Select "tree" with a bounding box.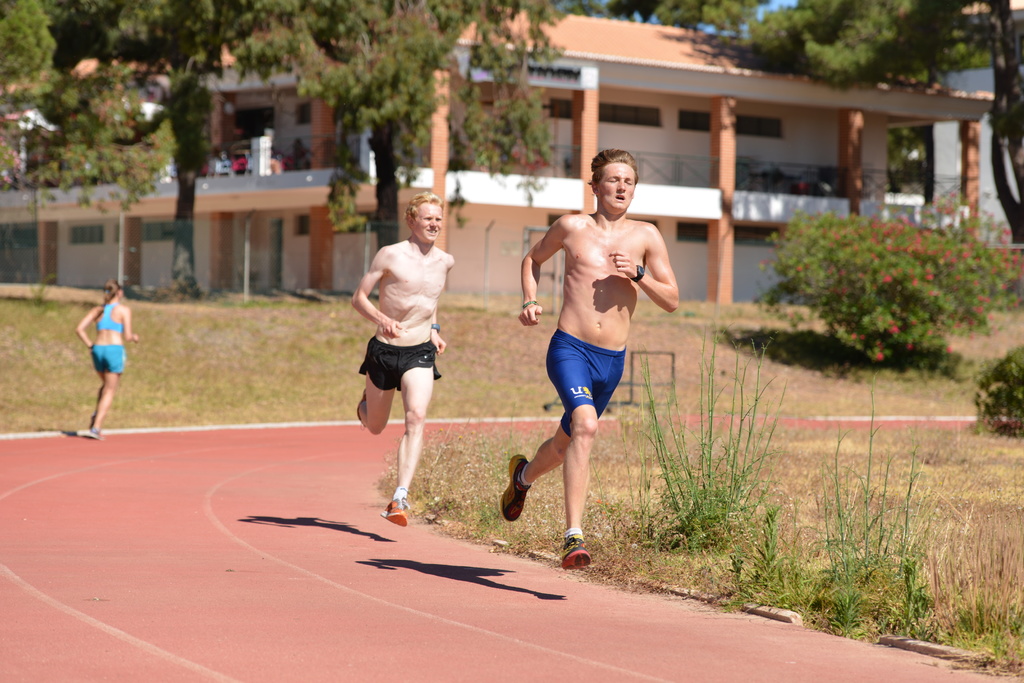
0:0:613:389.
